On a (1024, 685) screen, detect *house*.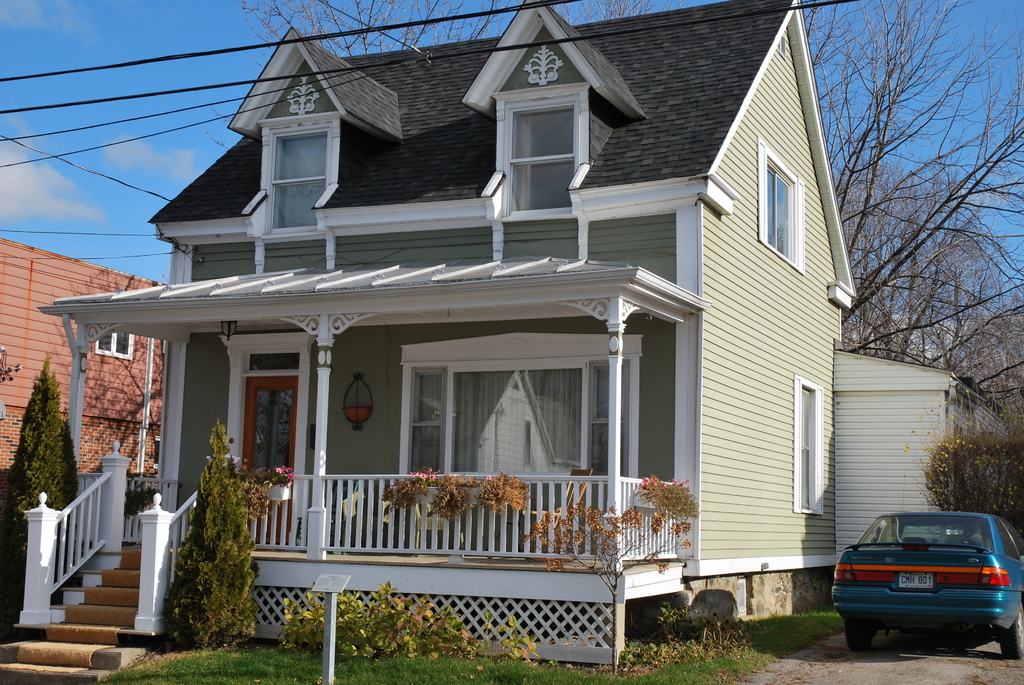
{"x1": 60, "y1": 55, "x2": 914, "y2": 660}.
